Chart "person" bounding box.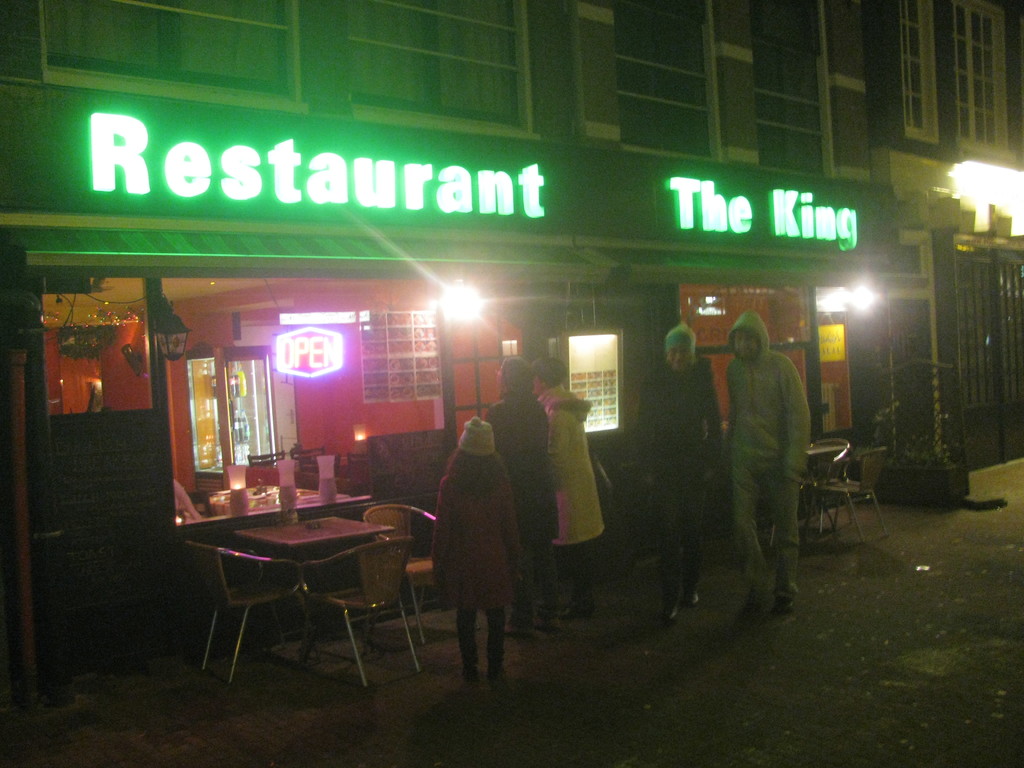
Charted: l=716, t=299, r=815, b=637.
